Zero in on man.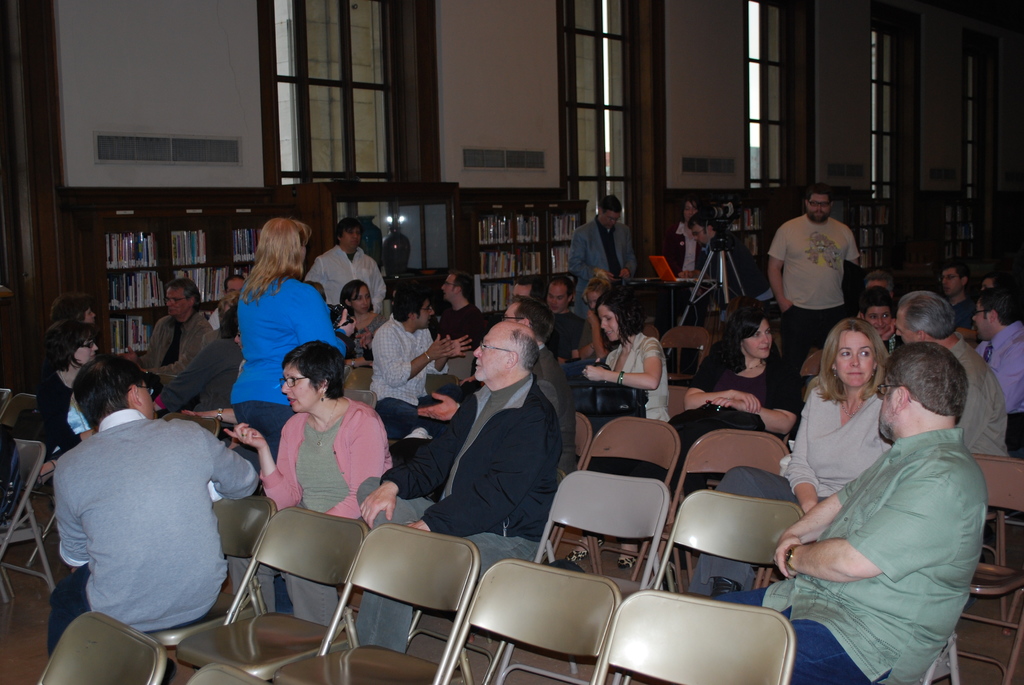
Zeroed in: (x1=369, y1=286, x2=473, y2=434).
